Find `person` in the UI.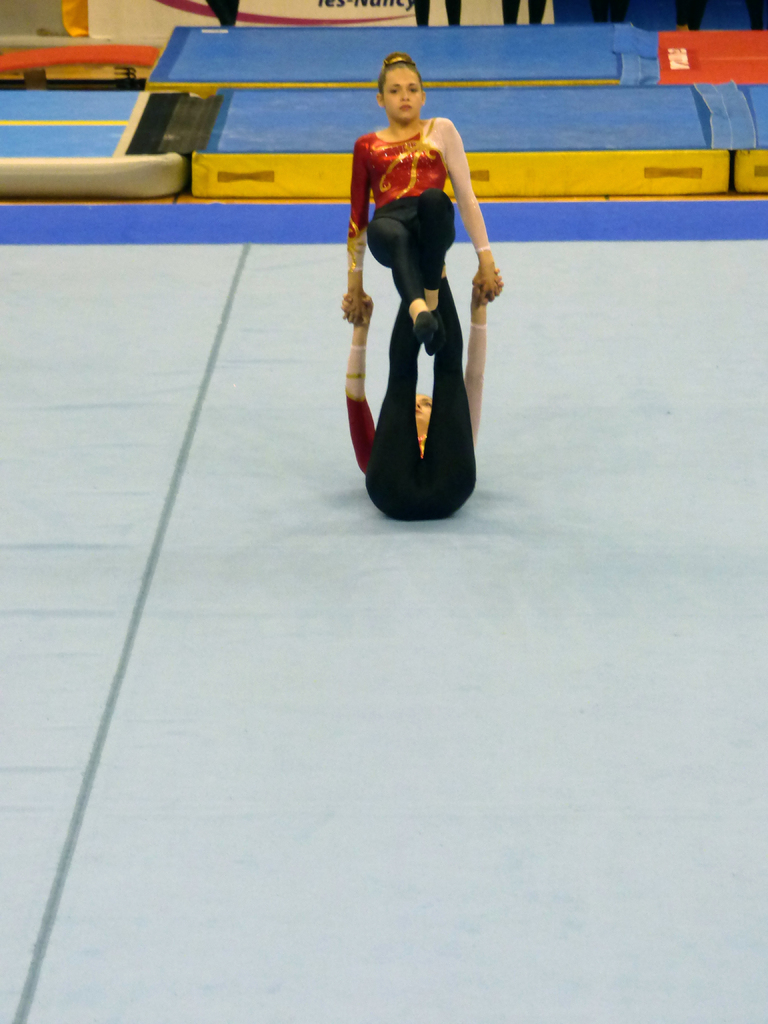
UI element at 591,0,630,26.
